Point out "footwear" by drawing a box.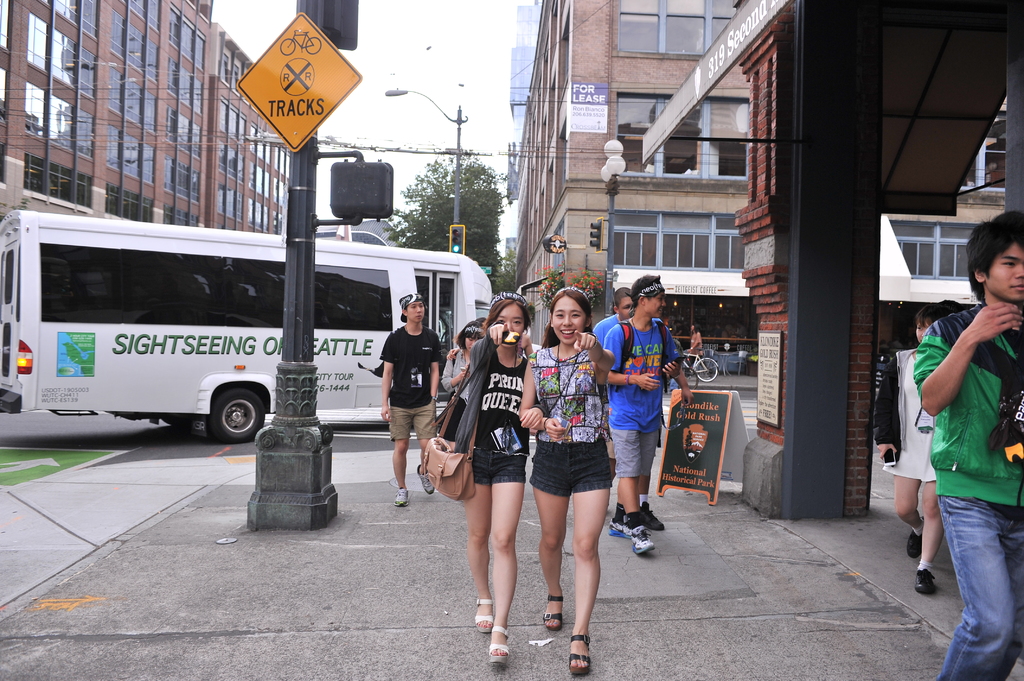
<box>563,633,596,680</box>.
